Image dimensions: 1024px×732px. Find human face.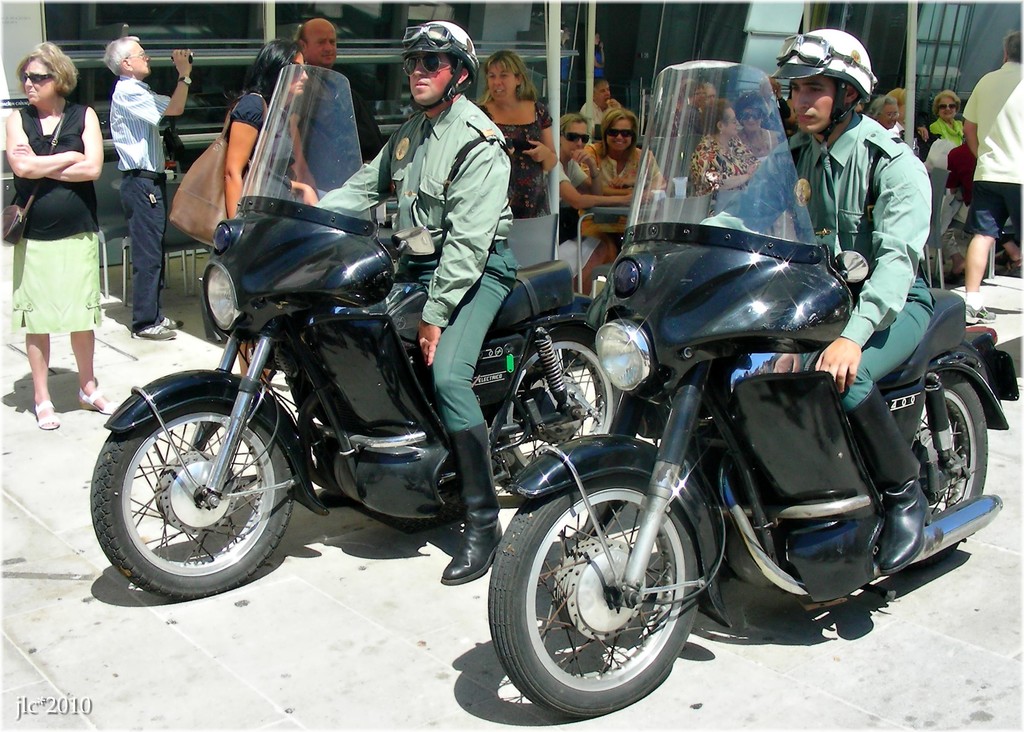
bbox=[557, 120, 590, 158].
